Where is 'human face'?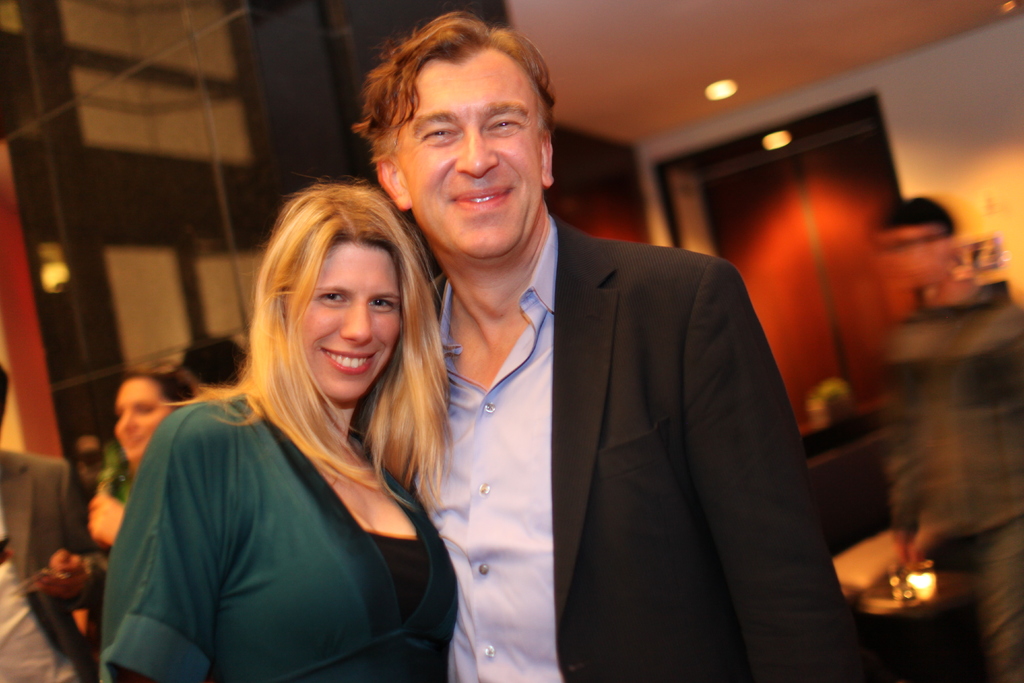
pyautogui.locateOnScreen(115, 381, 168, 463).
